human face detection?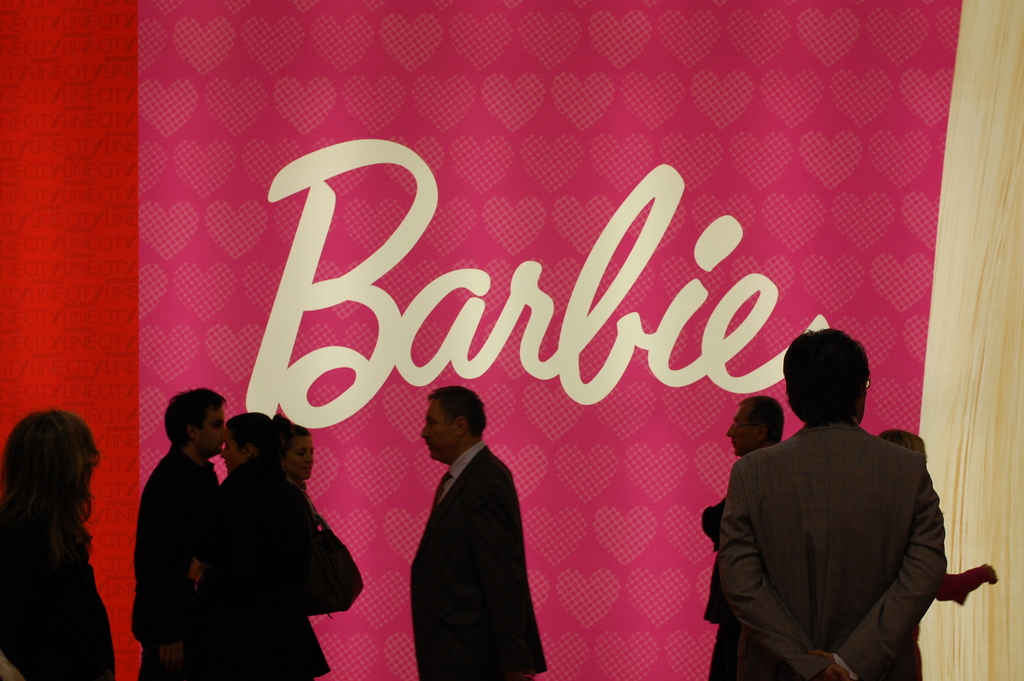
box=[190, 401, 228, 464]
